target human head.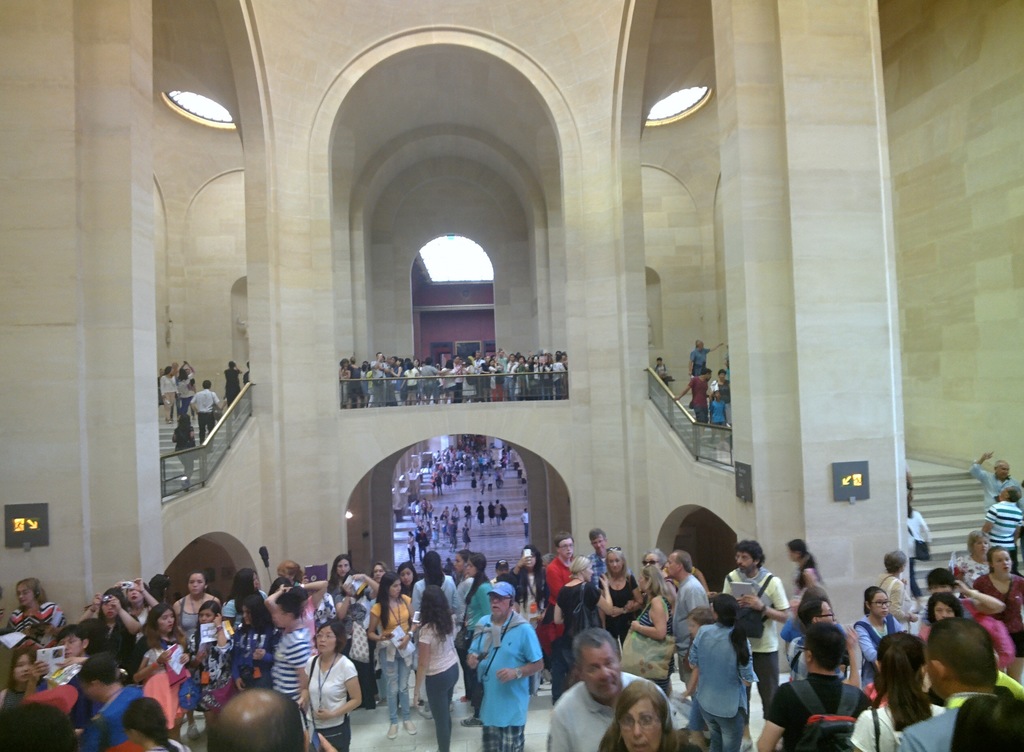
Target region: l=785, t=540, r=808, b=563.
